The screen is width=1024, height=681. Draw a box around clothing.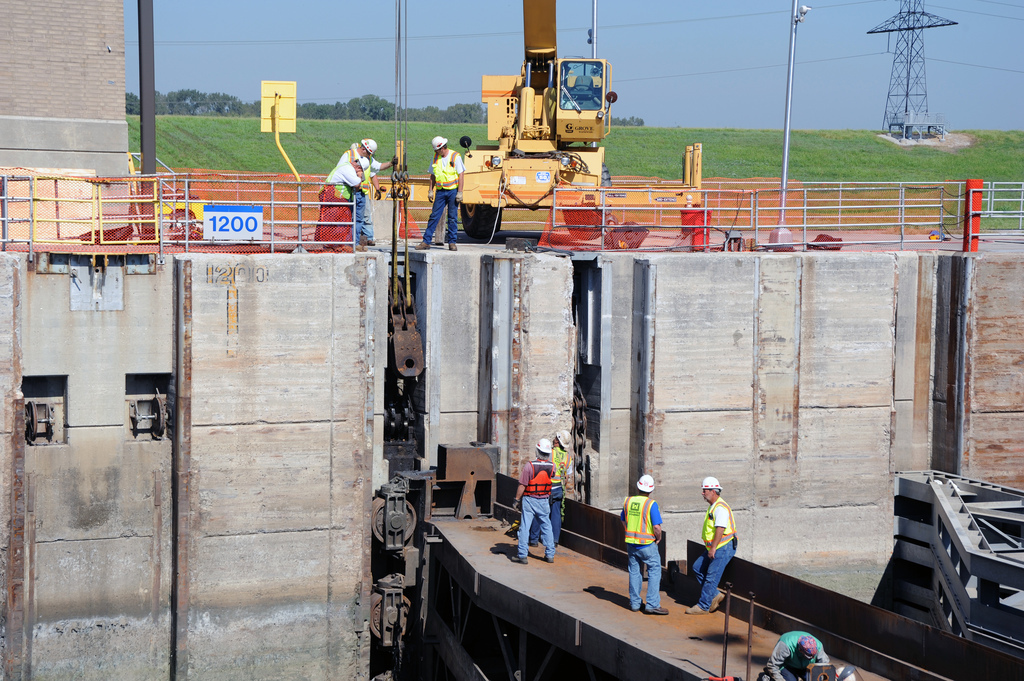
320, 161, 363, 242.
